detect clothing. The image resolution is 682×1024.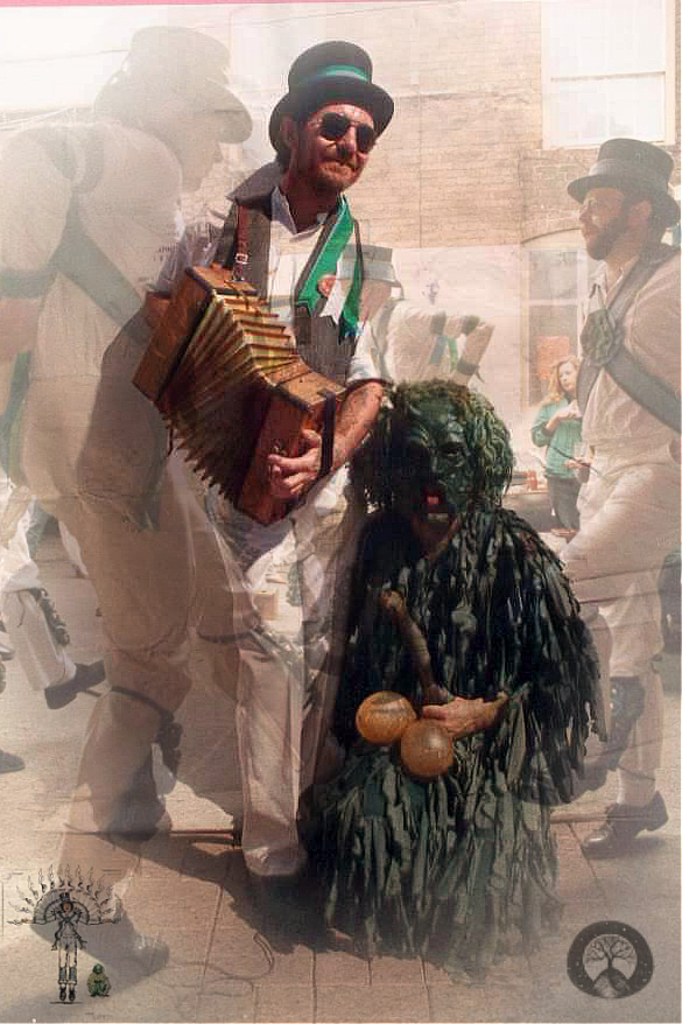
BBox(58, 159, 405, 882).
